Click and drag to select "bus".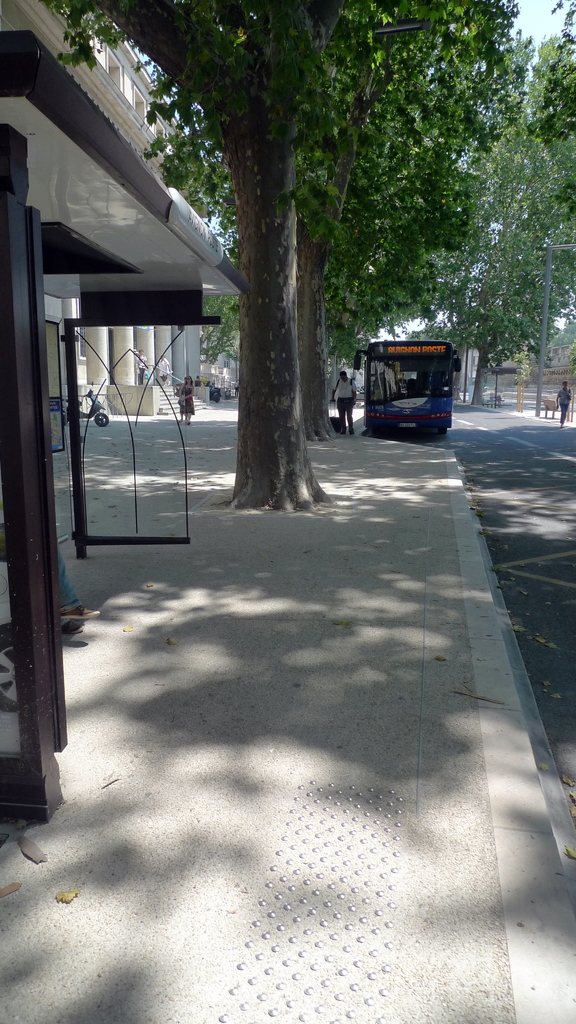
Selection: {"x1": 354, "y1": 335, "x2": 466, "y2": 438}.
